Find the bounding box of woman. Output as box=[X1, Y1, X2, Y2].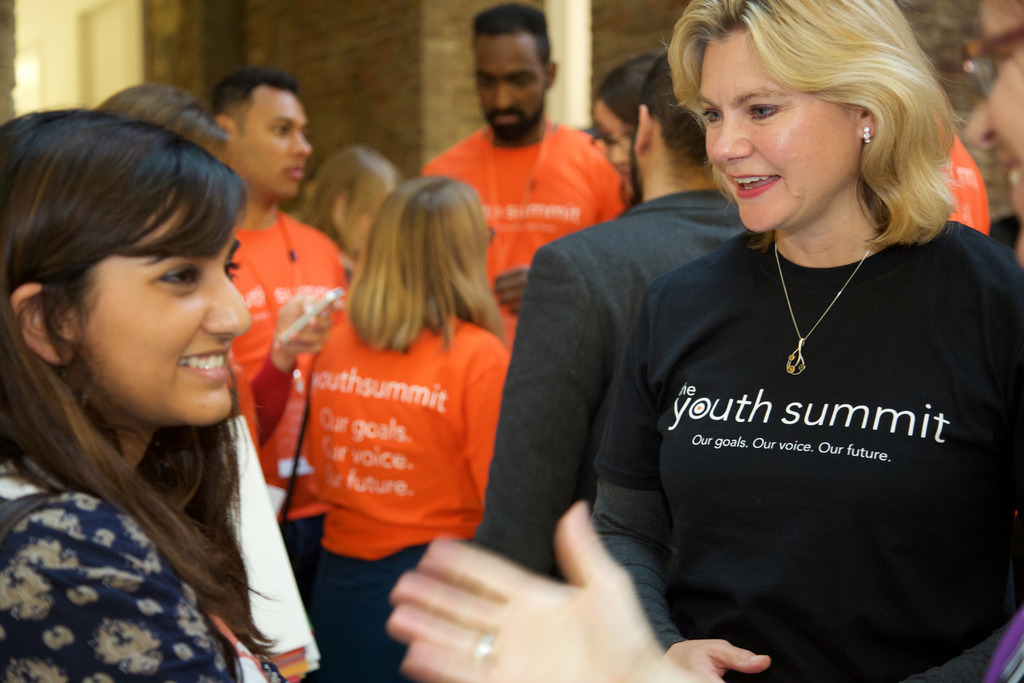
box=[0, 81, 328, 682].
